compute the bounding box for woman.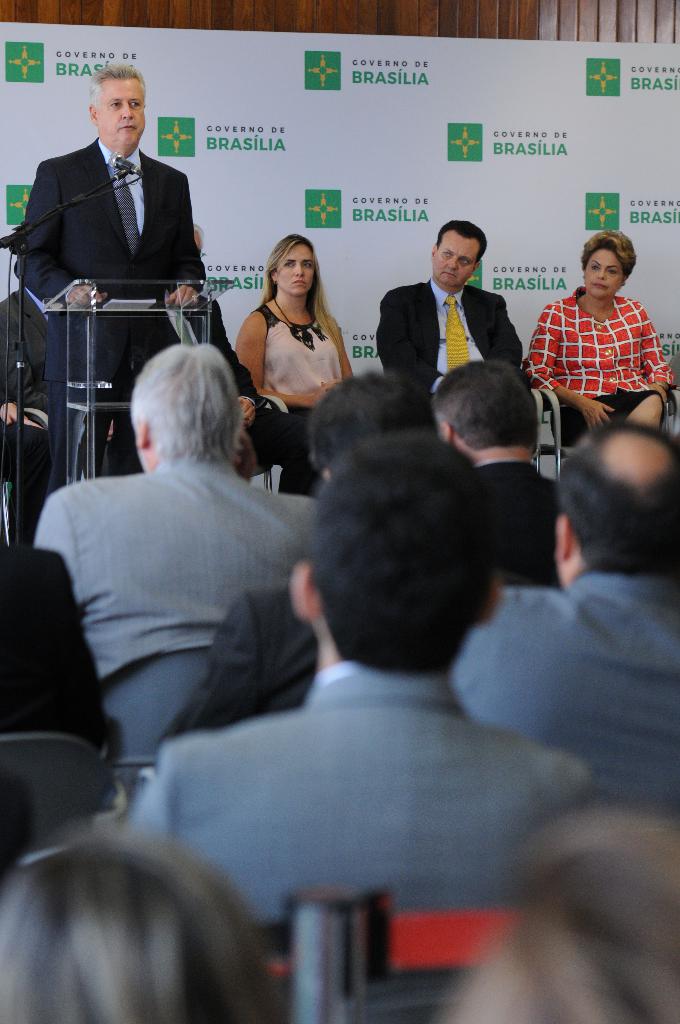
BBox(528, 214, 665, 426).
